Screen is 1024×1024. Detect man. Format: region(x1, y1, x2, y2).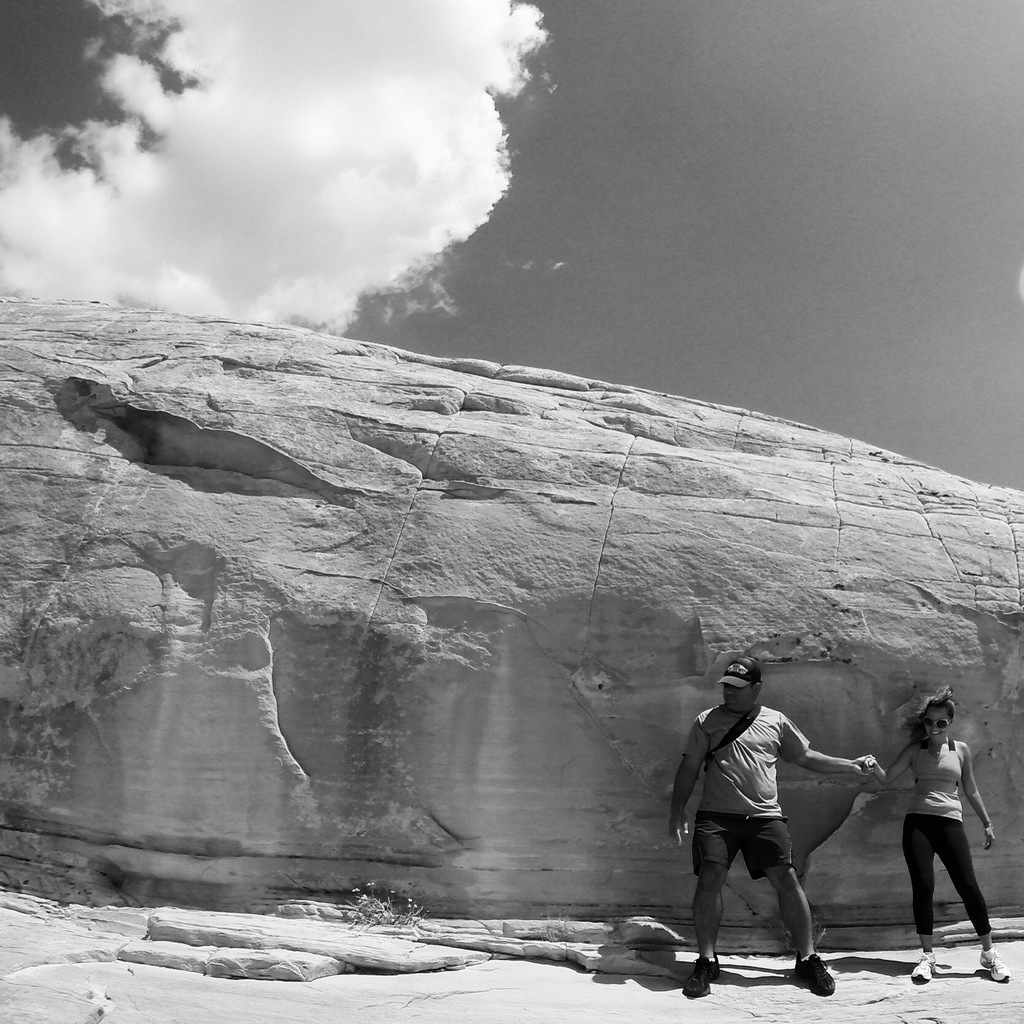
region(671, 653, 883, 1001).
